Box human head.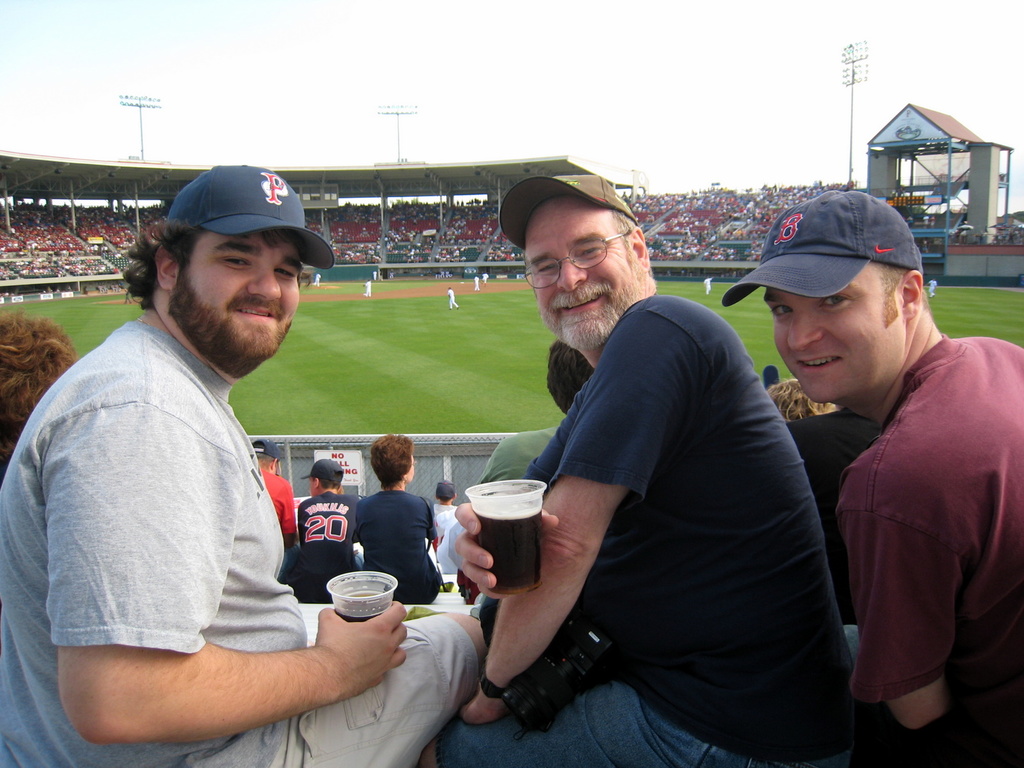
Rect(520, 175, 657, 359).
